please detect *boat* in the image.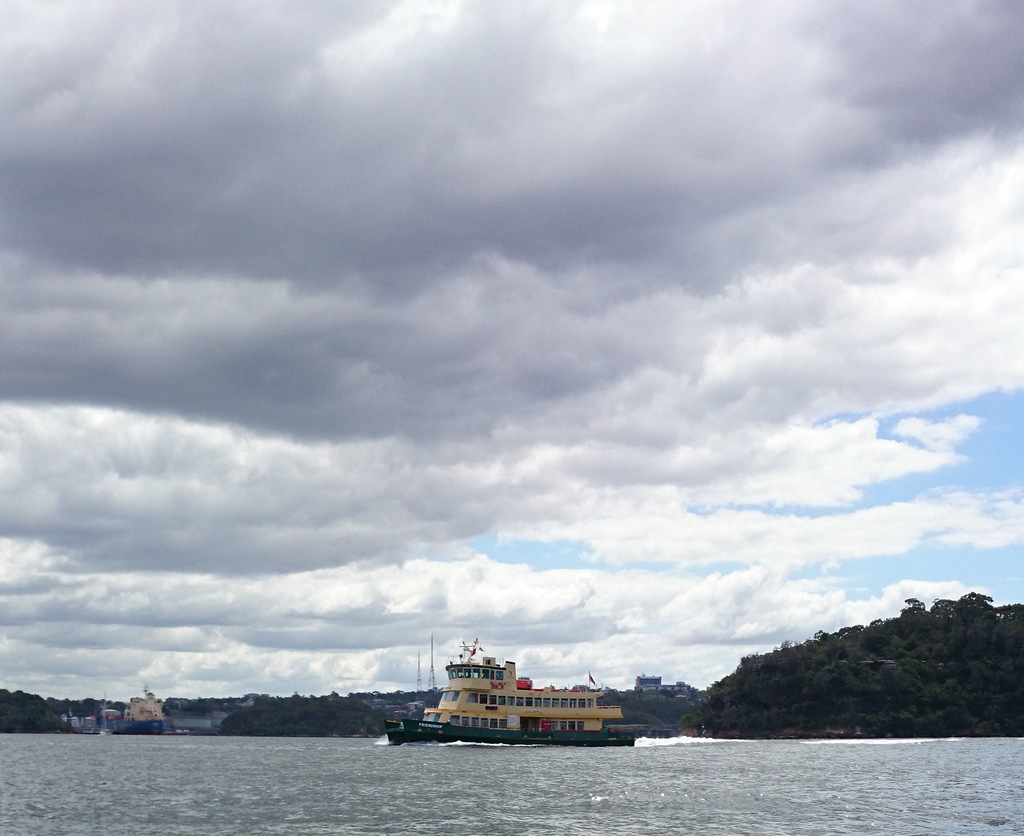
385 645 640 754.
